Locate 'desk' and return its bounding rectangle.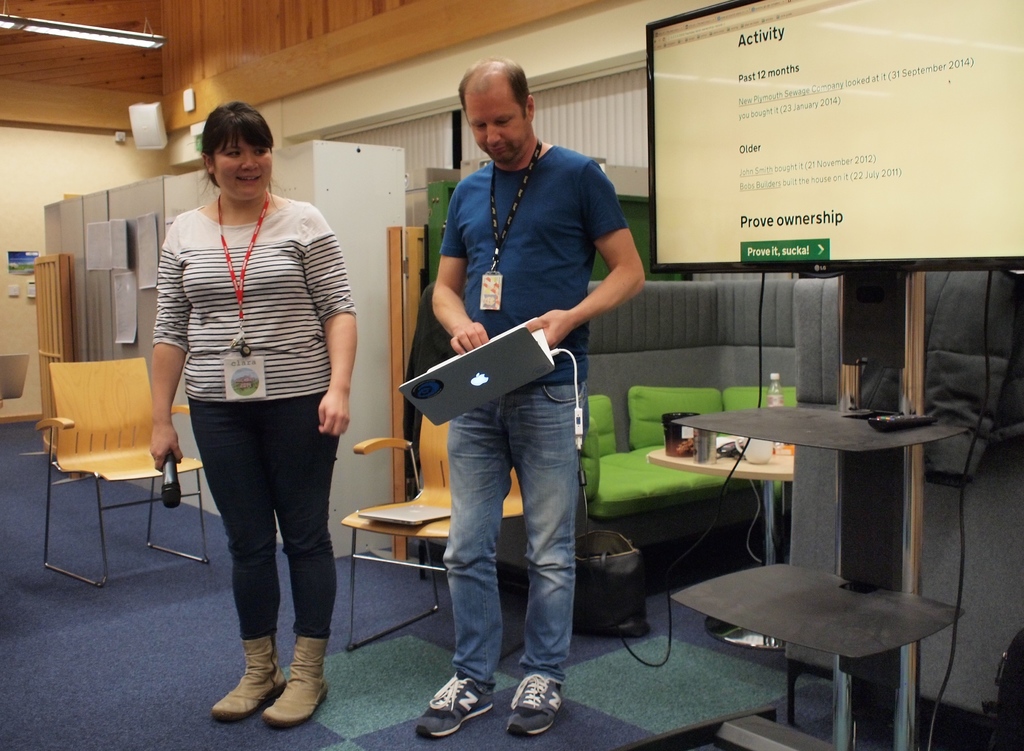
[643, 377, 978, 744].
